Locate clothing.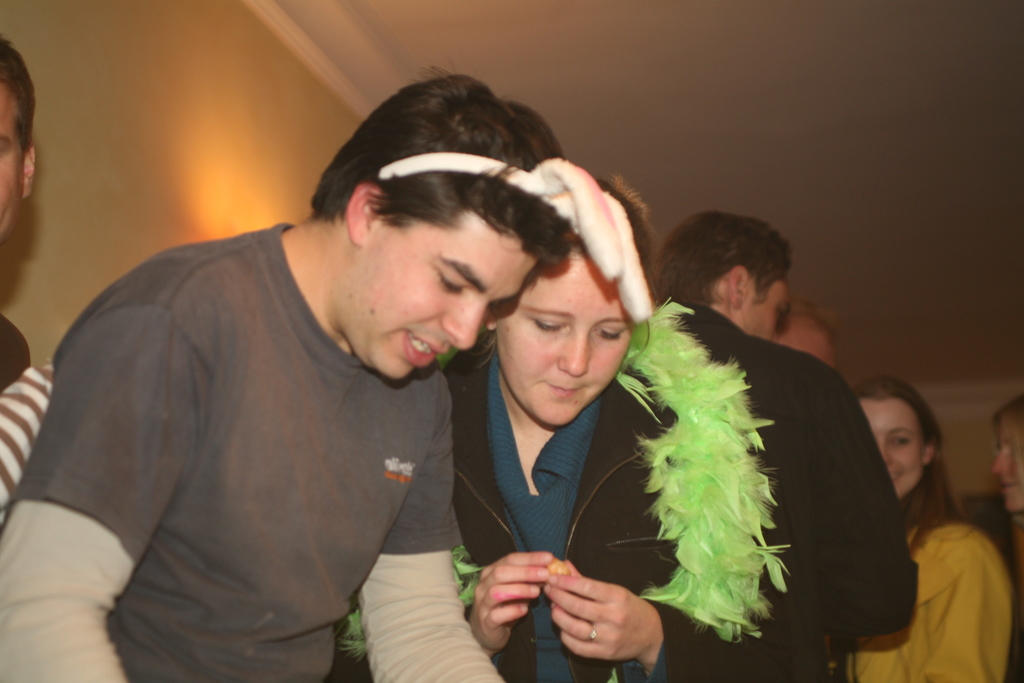
Bounding box: detection(29, 208, 516, 664).
